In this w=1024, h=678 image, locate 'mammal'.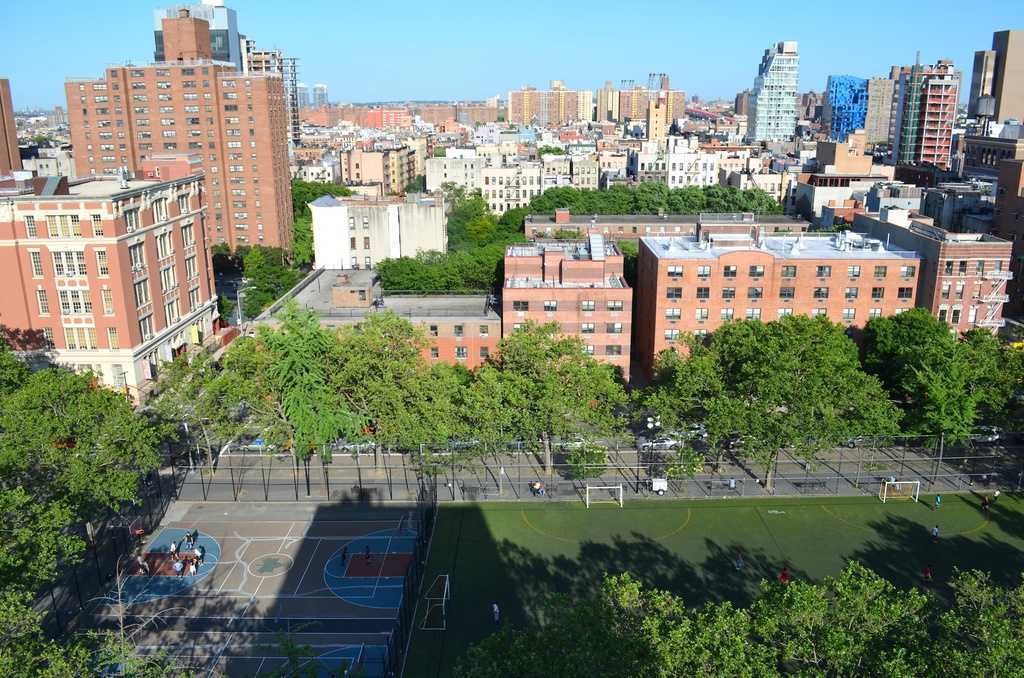
Bounding box: l=340, t=546, r=346, b=564.
